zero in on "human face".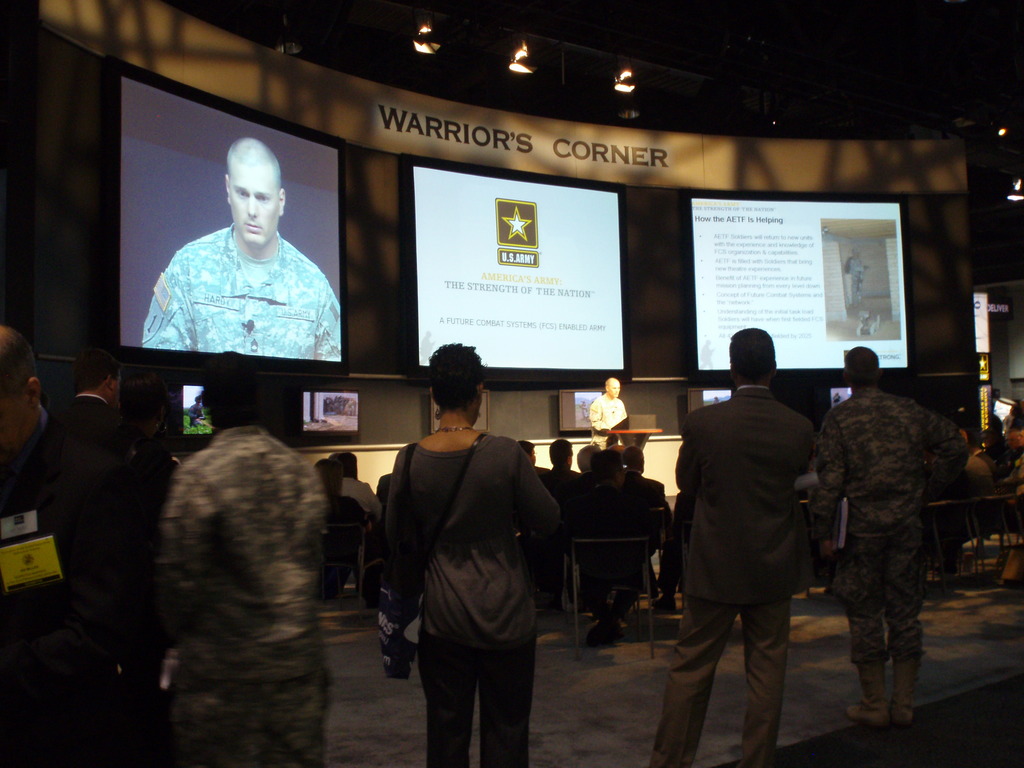
Zeroed in: 230/168/278/250.
